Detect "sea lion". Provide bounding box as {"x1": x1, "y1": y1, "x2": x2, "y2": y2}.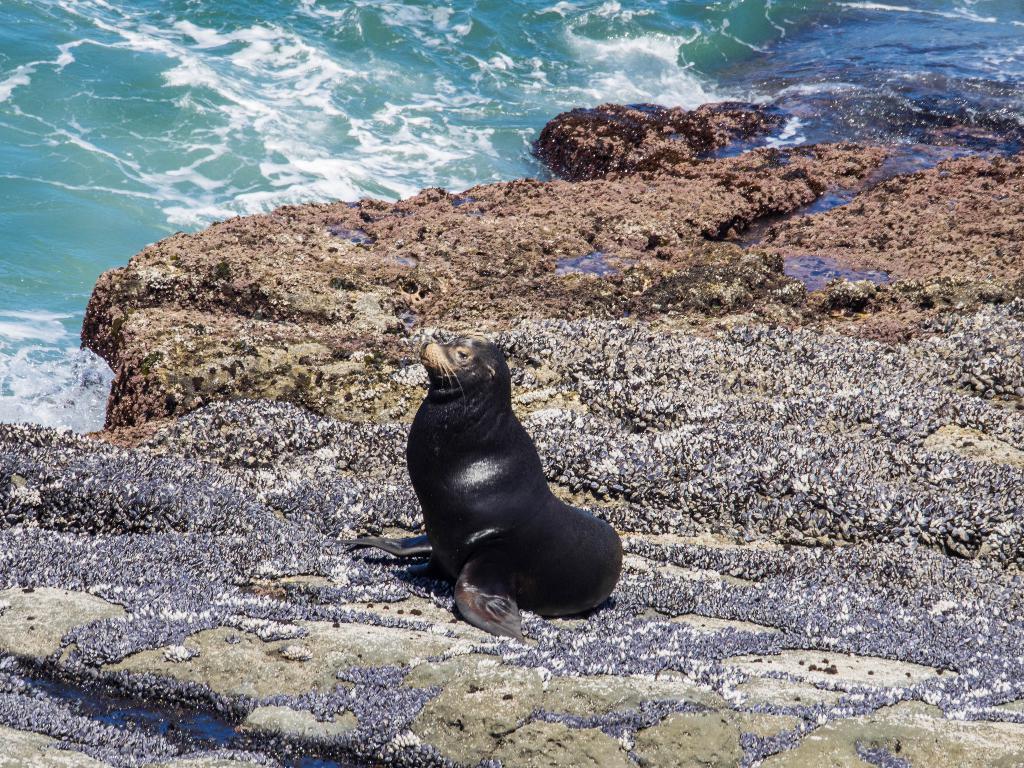
{"x1": 337, "y1": 333, "x2": 625, "y2": 642}.
